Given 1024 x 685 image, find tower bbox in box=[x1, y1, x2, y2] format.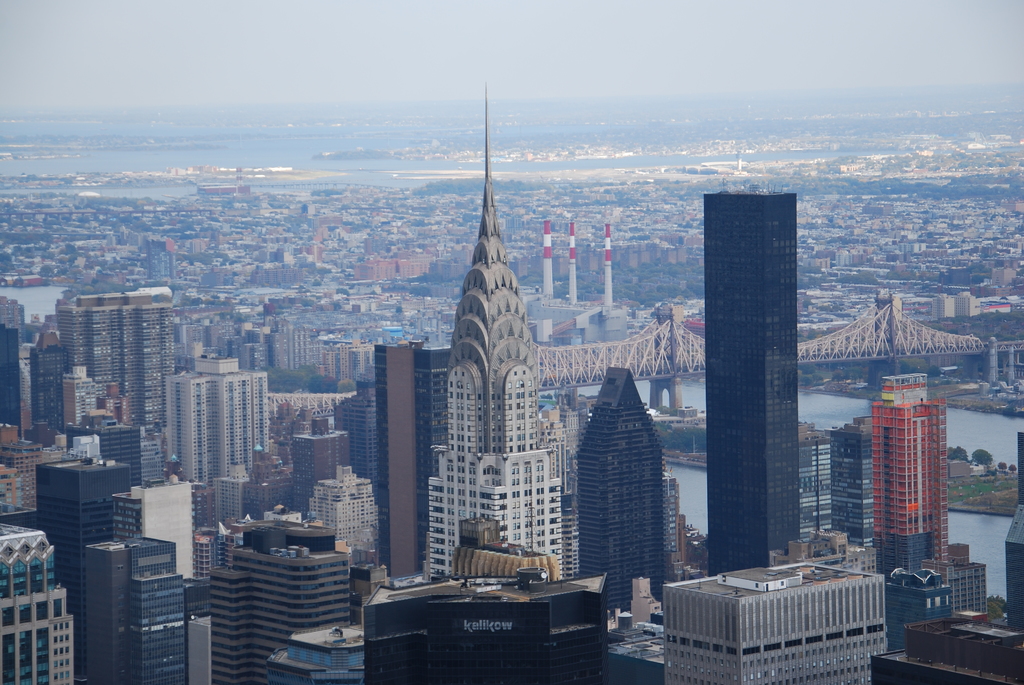
box=[369, 341, 429, 589].
